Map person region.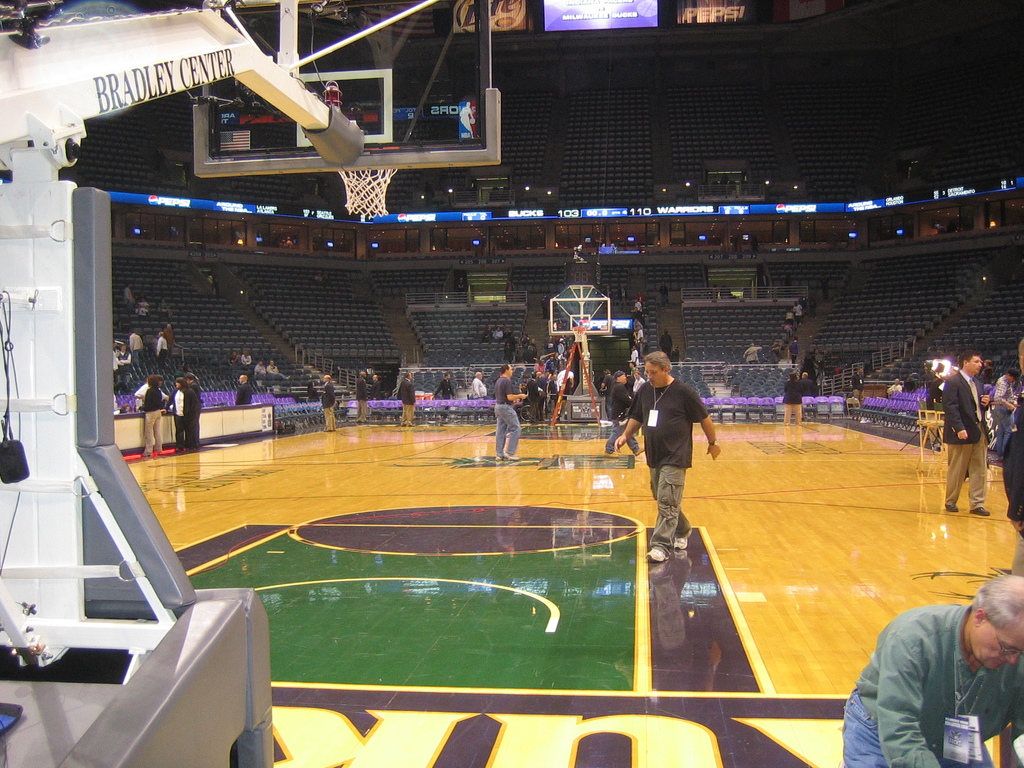
Mapped to 472:369:488:416.
